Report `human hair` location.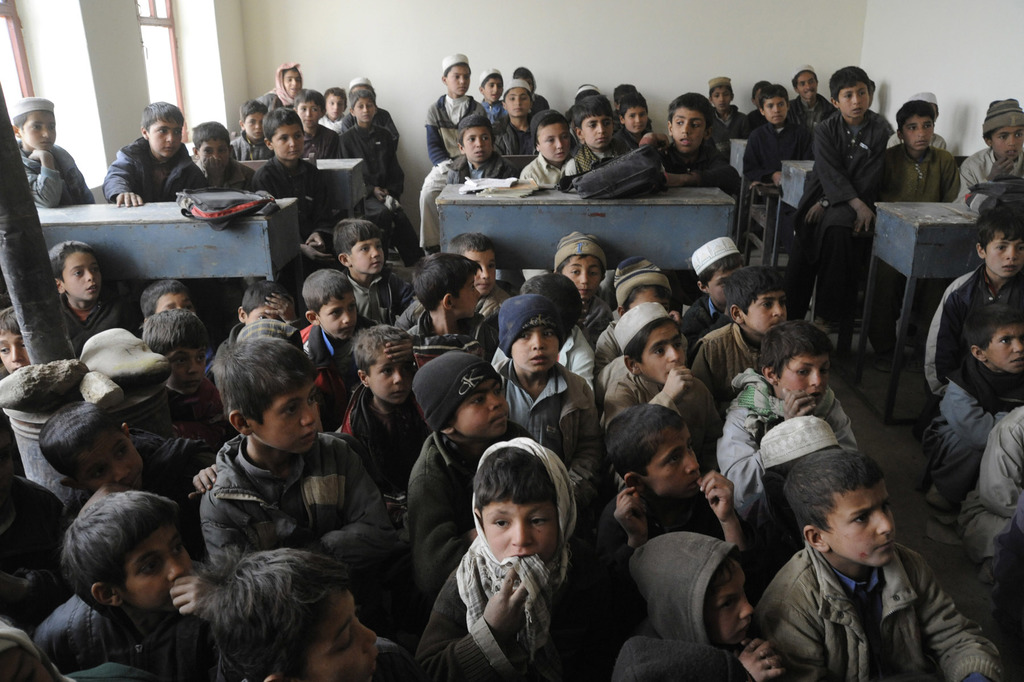
Report: <bbox>762, 88, 787, 124</bbox>.
